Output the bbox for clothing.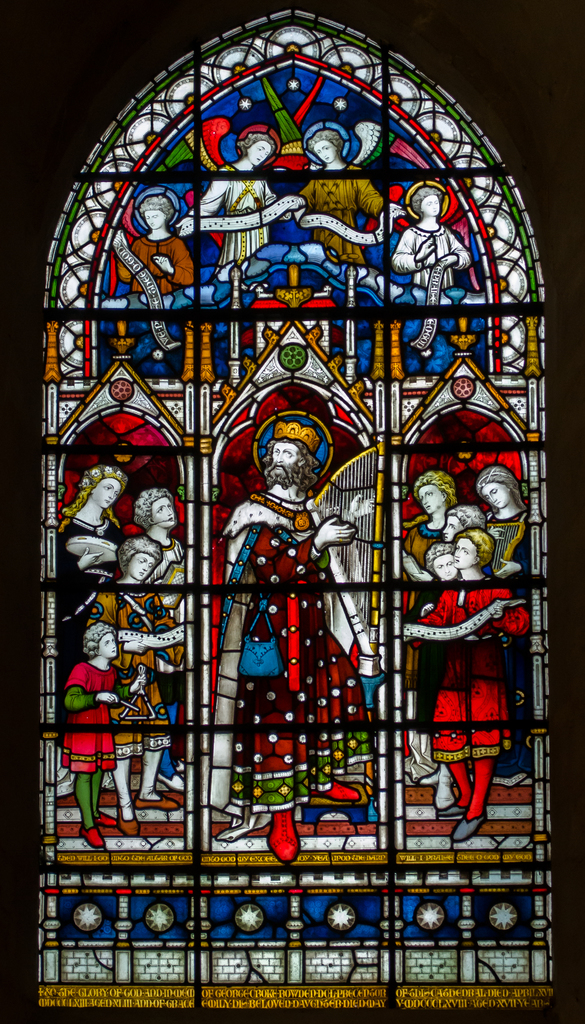
477,500,531,600.
